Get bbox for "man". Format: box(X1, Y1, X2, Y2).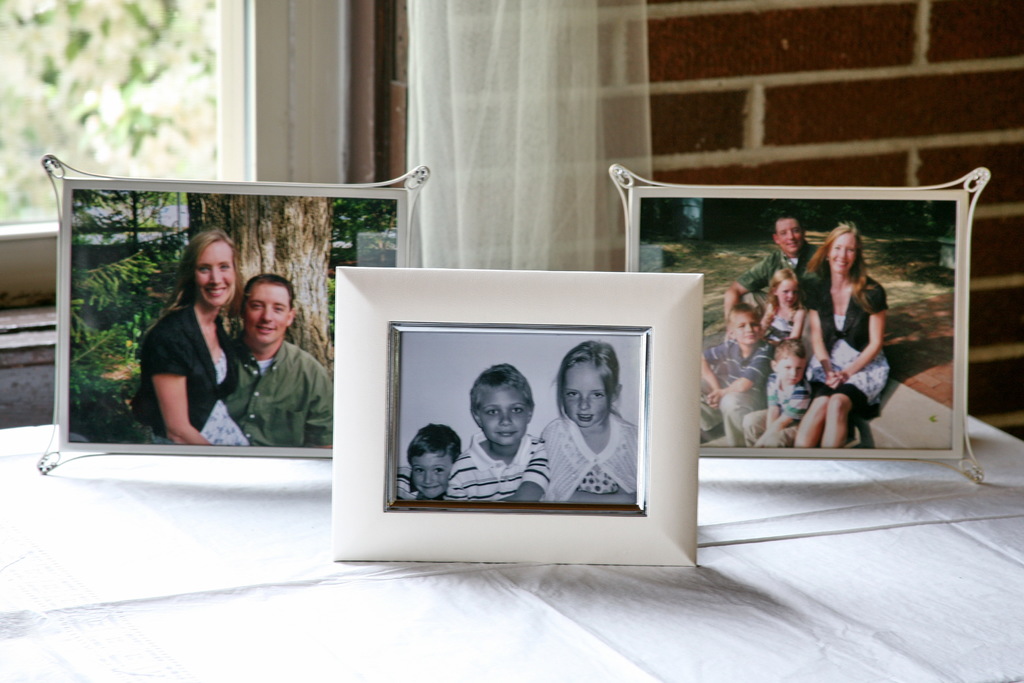
box(198, 270, 324, 456).
